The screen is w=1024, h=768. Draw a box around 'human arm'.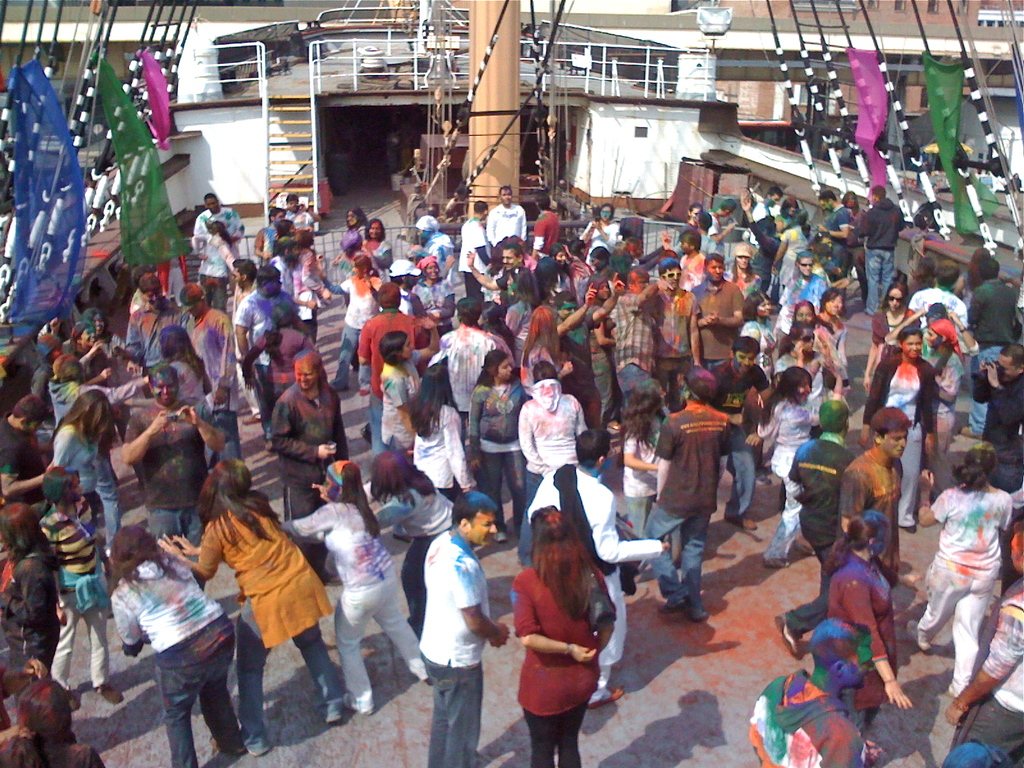
[838, 577, 911, 710].
